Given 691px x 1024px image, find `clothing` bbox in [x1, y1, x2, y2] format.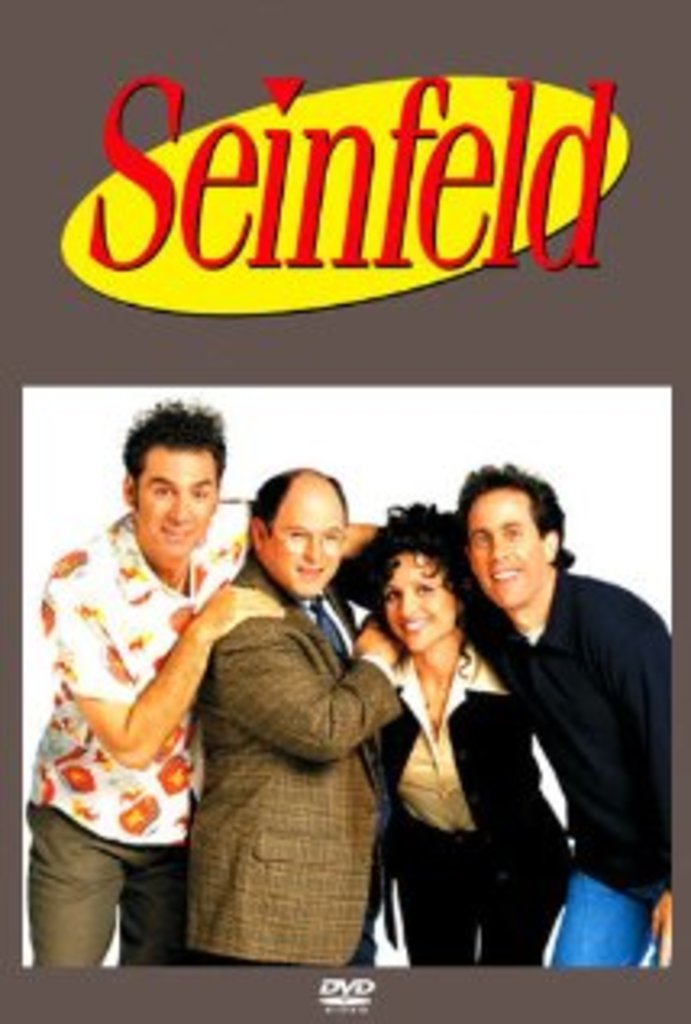
[378, 640, 575, 966].
